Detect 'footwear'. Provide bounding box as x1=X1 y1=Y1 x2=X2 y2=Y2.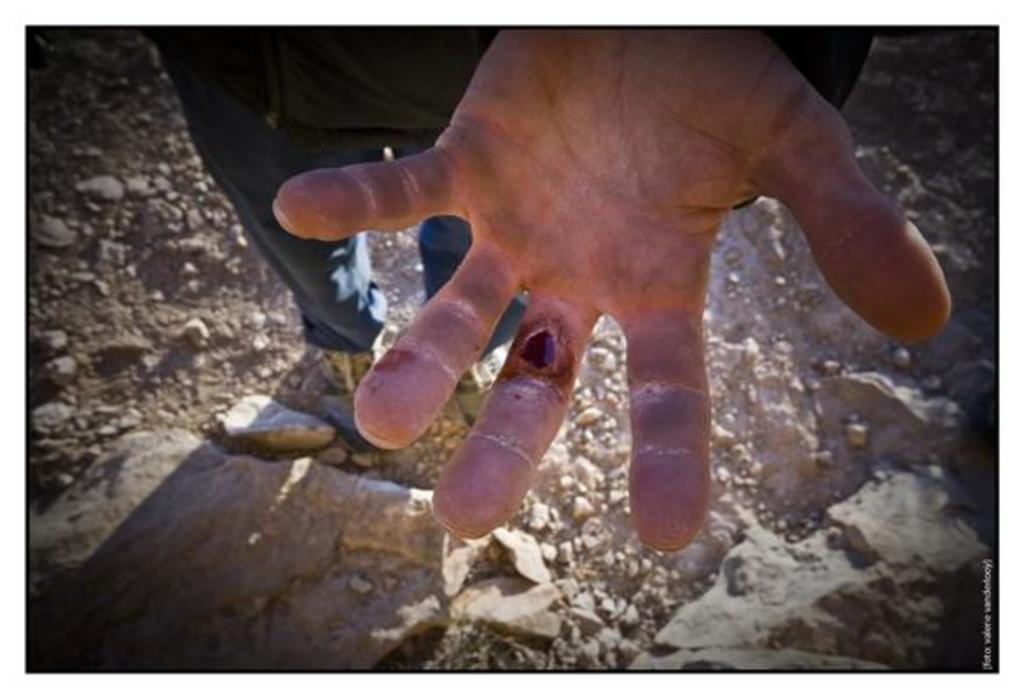
x1=308 y1=346 x2=377 y2=453.
